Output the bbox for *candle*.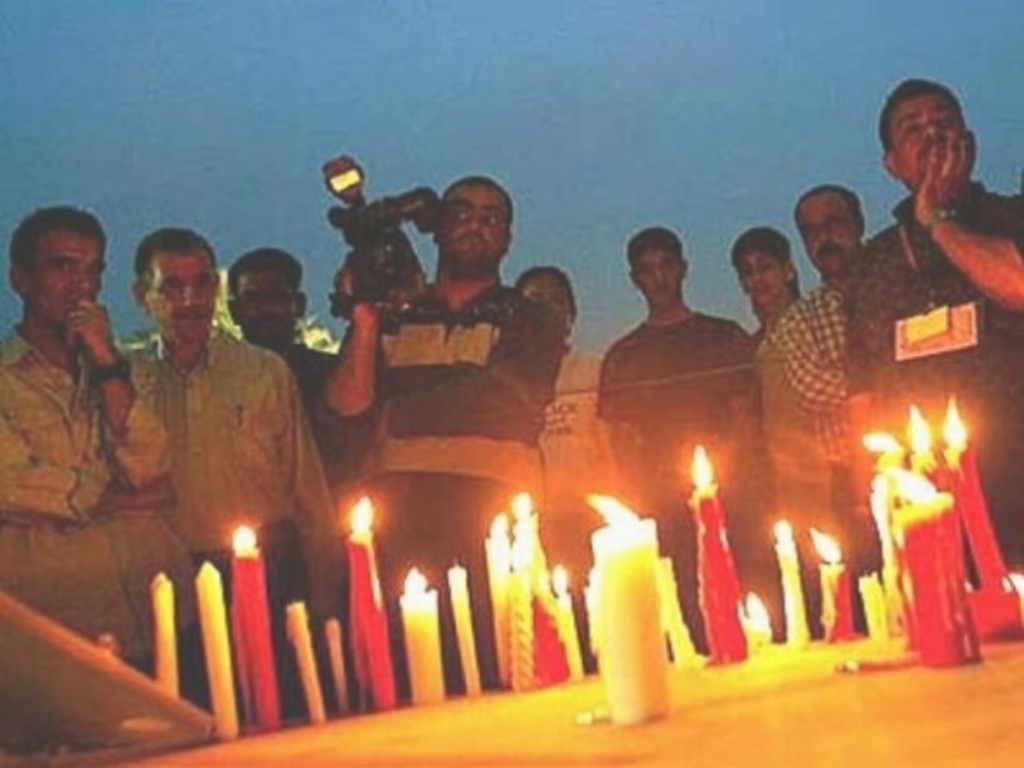
crop(774, 516, 812, 641).
